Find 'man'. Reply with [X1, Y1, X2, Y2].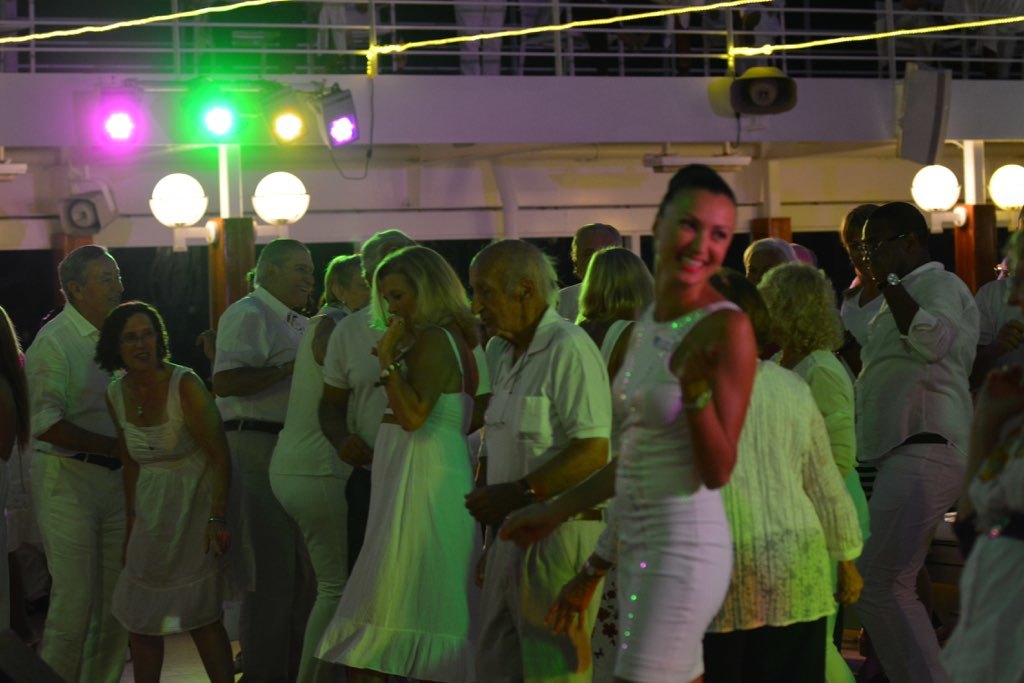
[9, 247, 151, 682].
